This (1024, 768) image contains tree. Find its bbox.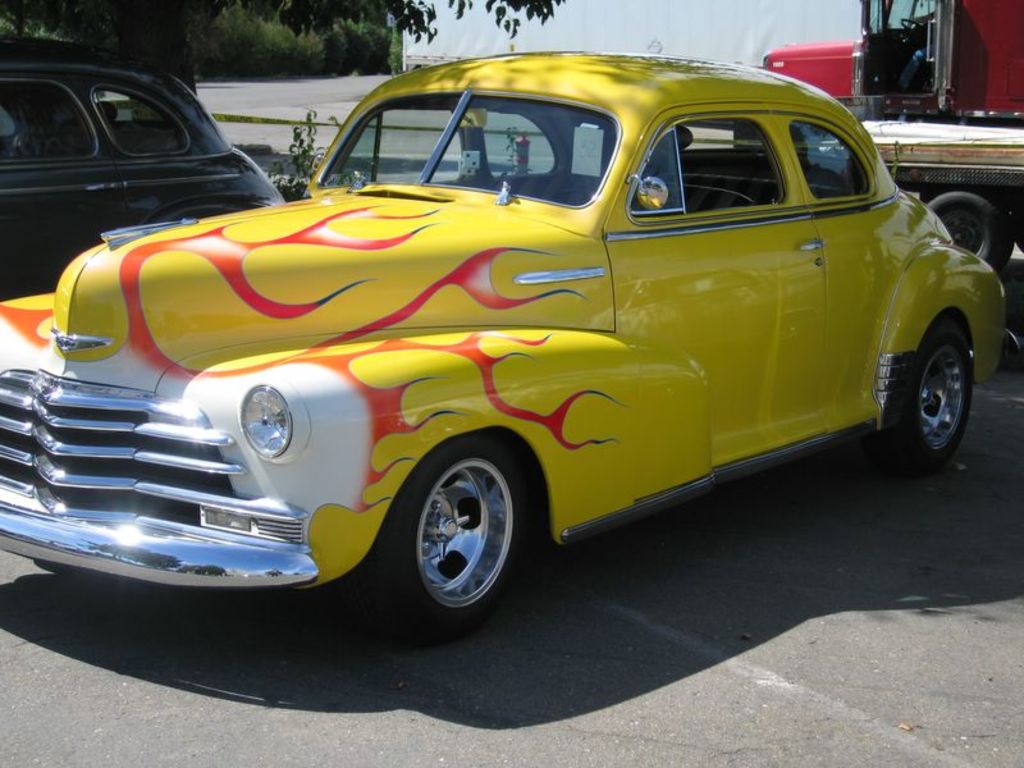
0/0/570/141.
